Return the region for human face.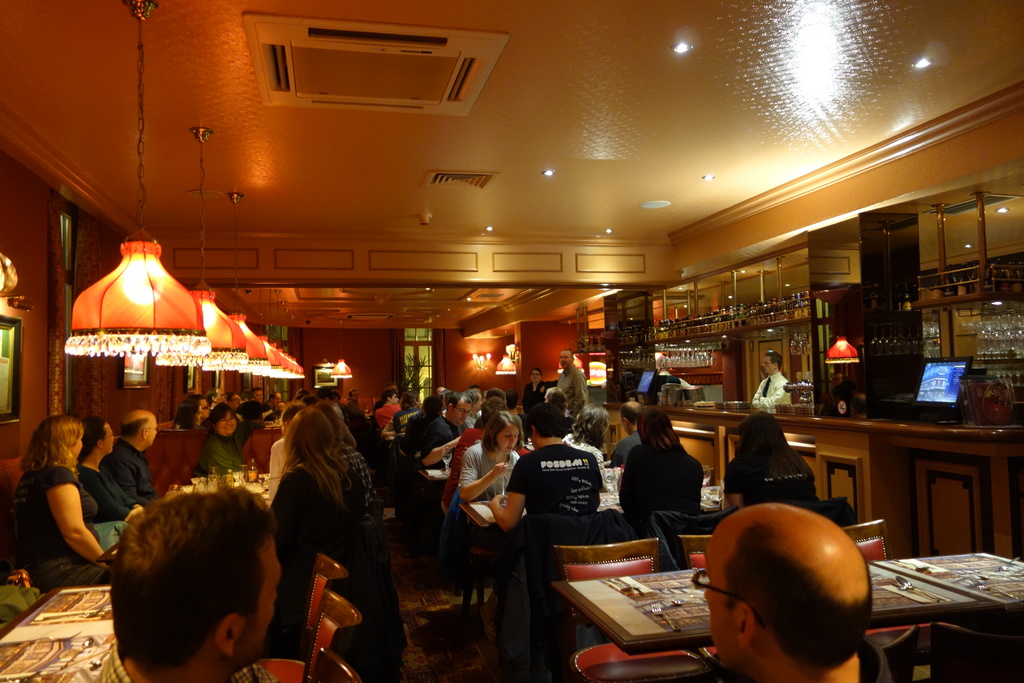
x1=273, y1=395, x2=278, y2=399.
